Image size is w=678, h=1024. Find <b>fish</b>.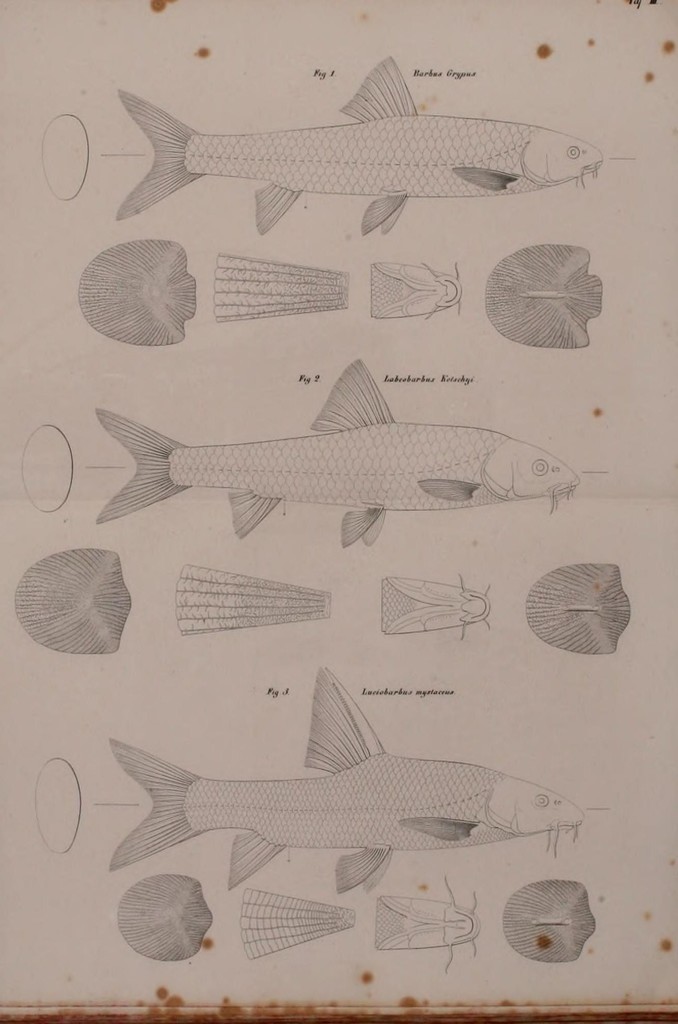
detection(108, 58, 605, 240).
